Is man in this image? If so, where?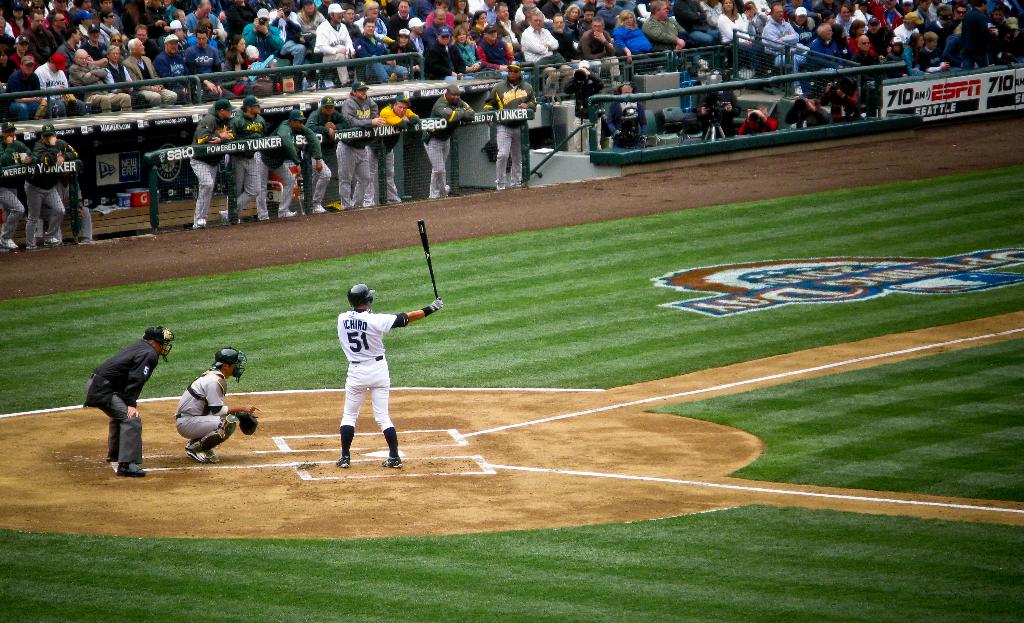
Yes, at pyautogui.locateOnScreen(27, 124, 77, 247).
